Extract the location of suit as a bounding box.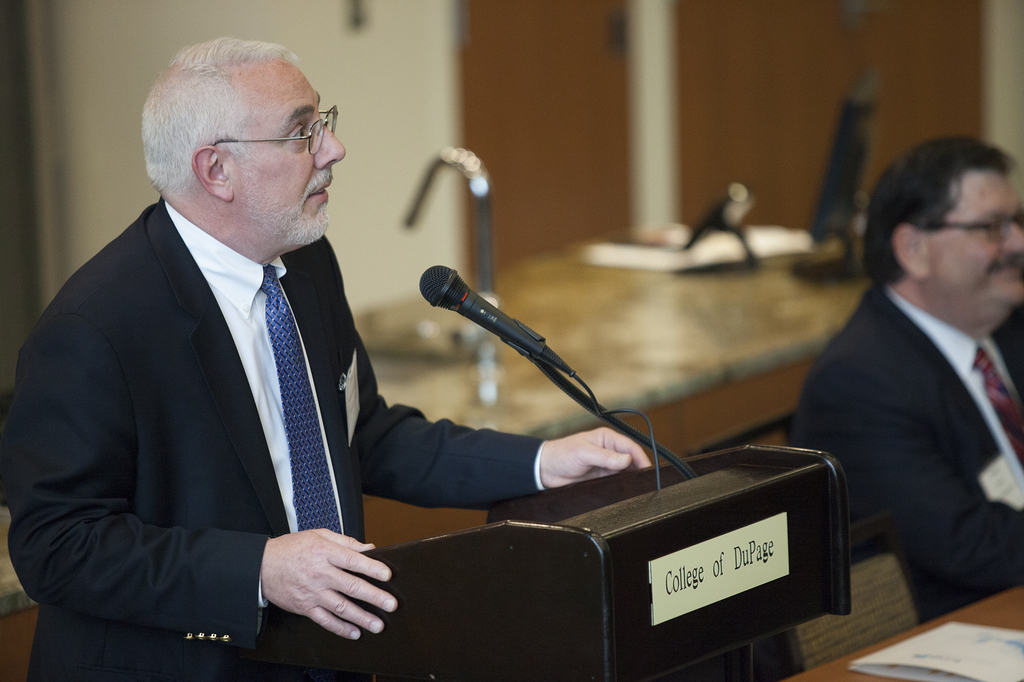
bbox=[0, 198, 544, 681].
